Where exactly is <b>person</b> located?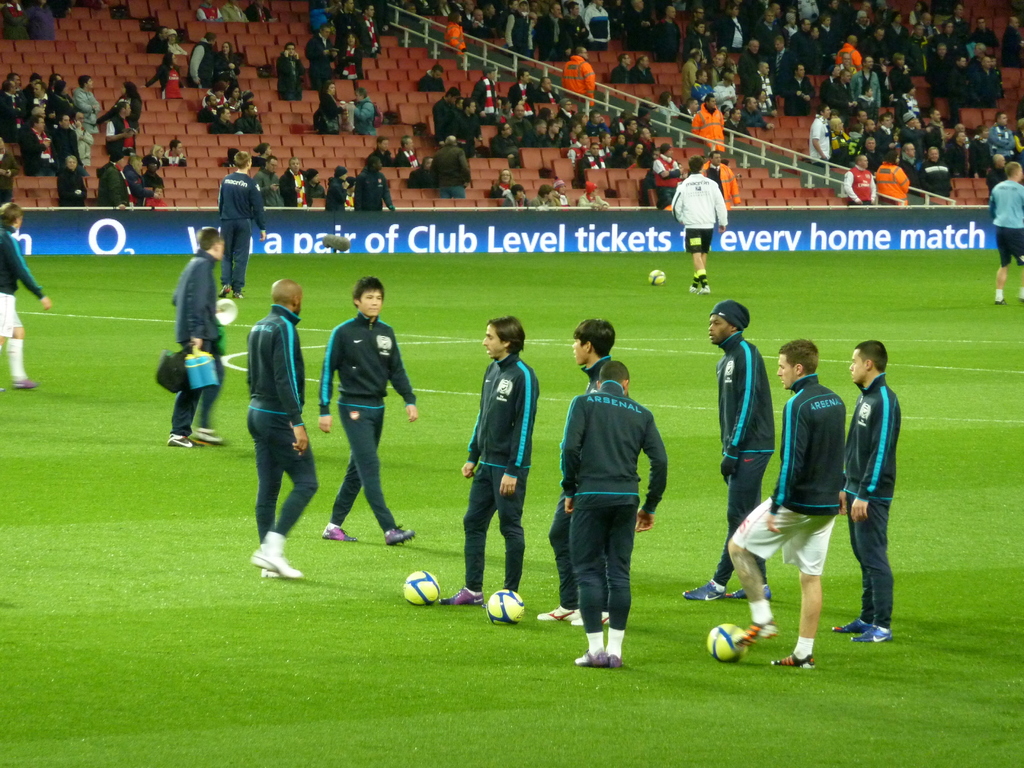
Its bounding box is [x1=440, y1=9, x2=470, y2=63].
